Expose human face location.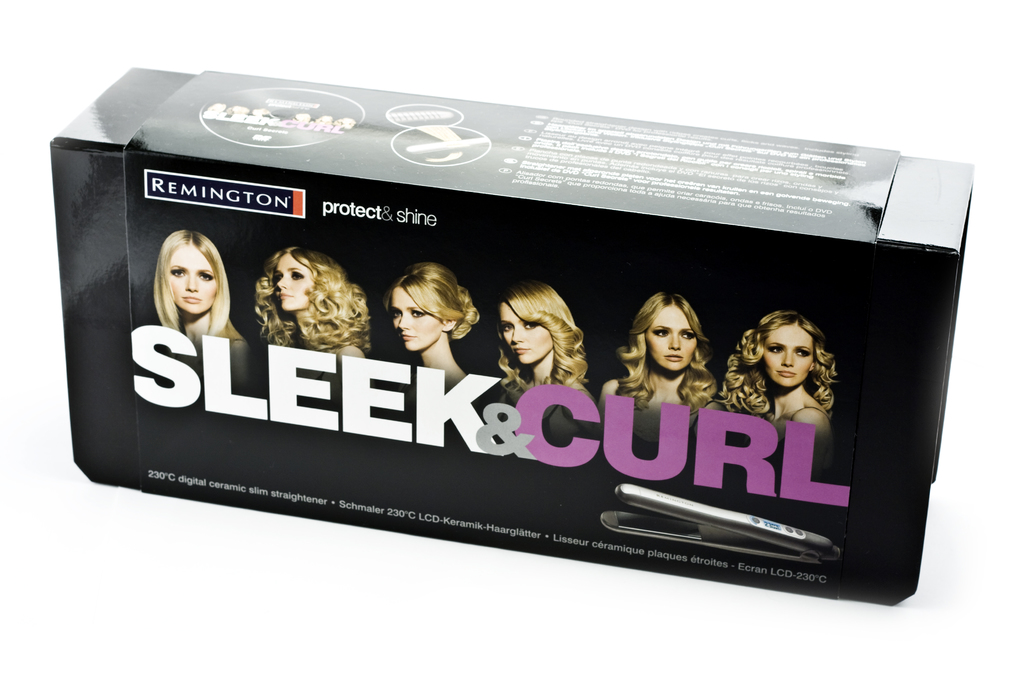
Exposed at (x1=168, y1=242, x2=218, y2=313).
